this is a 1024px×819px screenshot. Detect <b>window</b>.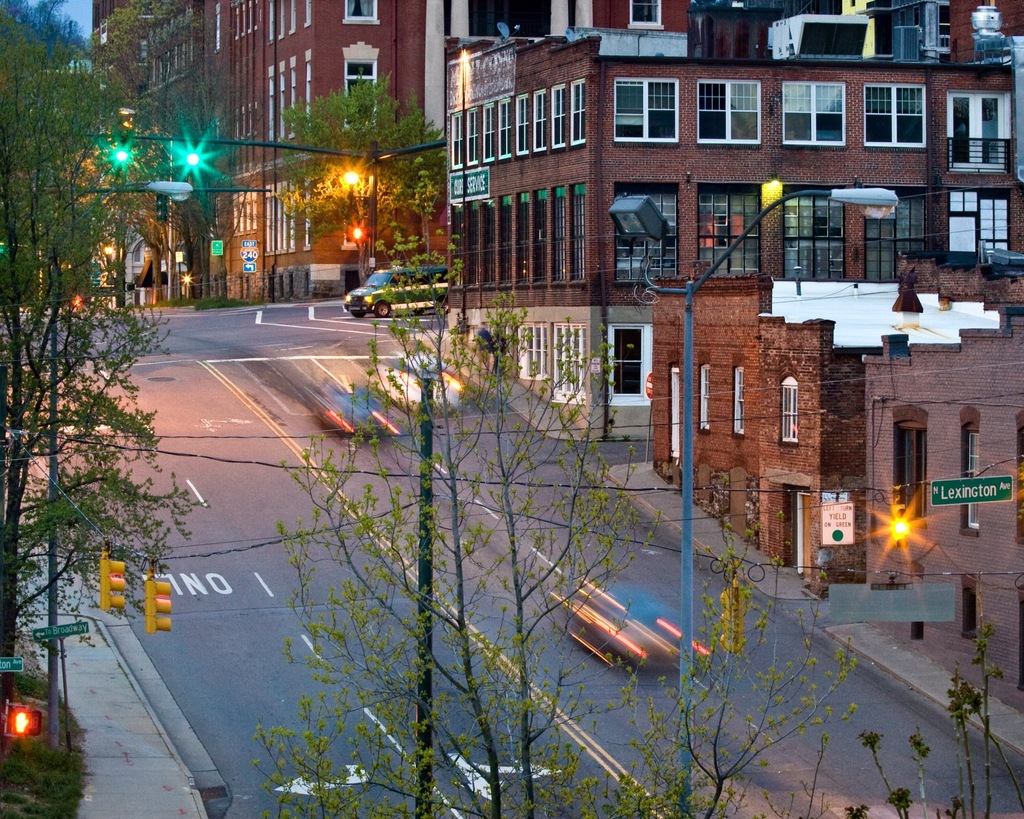
(x1=92, y1=5, x2=100, y2=28).
